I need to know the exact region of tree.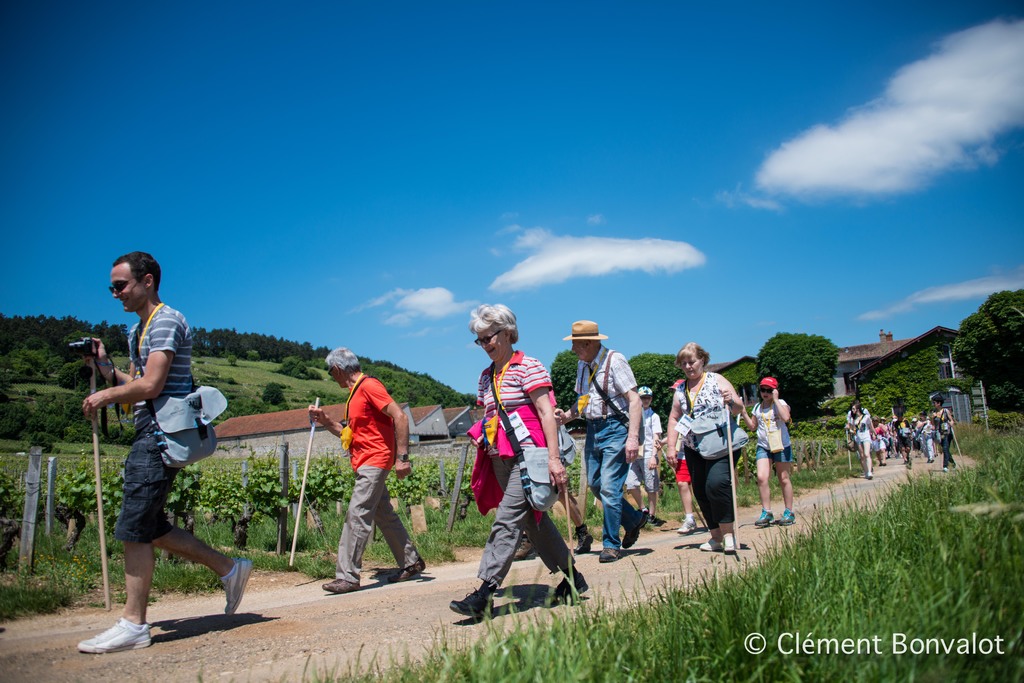
Region: rect(947, 287, 1023, 411).
